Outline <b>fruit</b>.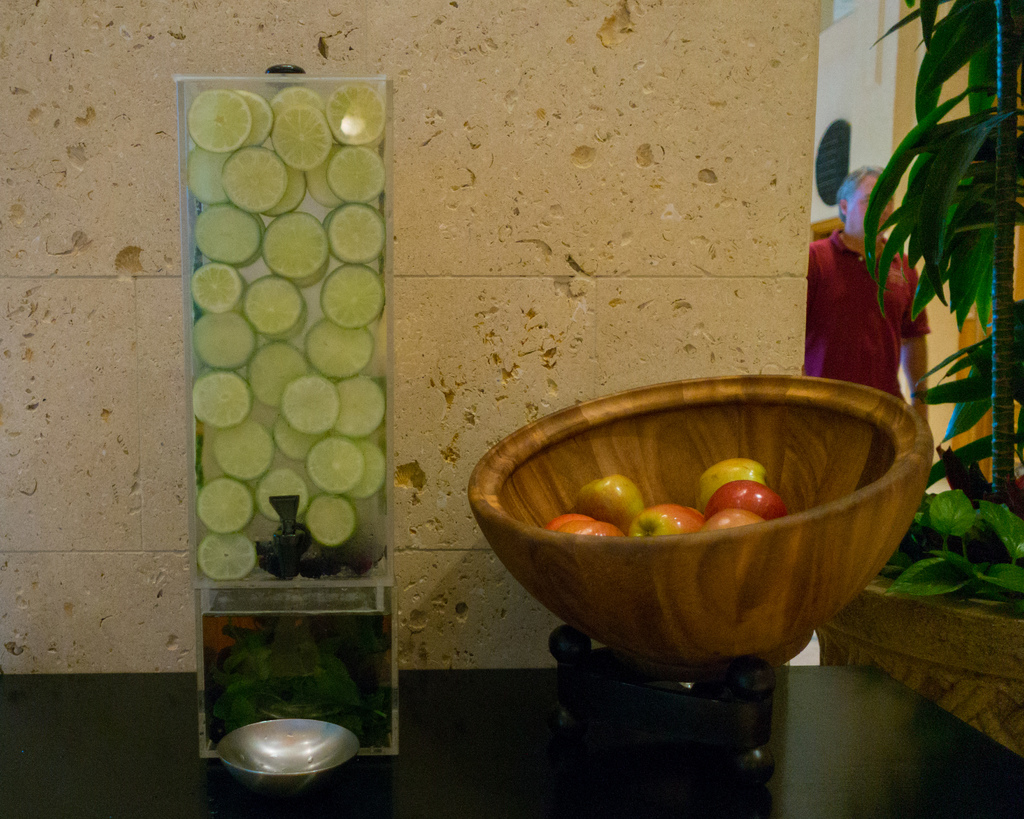
Outline: x1=707 y1=479 x2=787 y2=520.
